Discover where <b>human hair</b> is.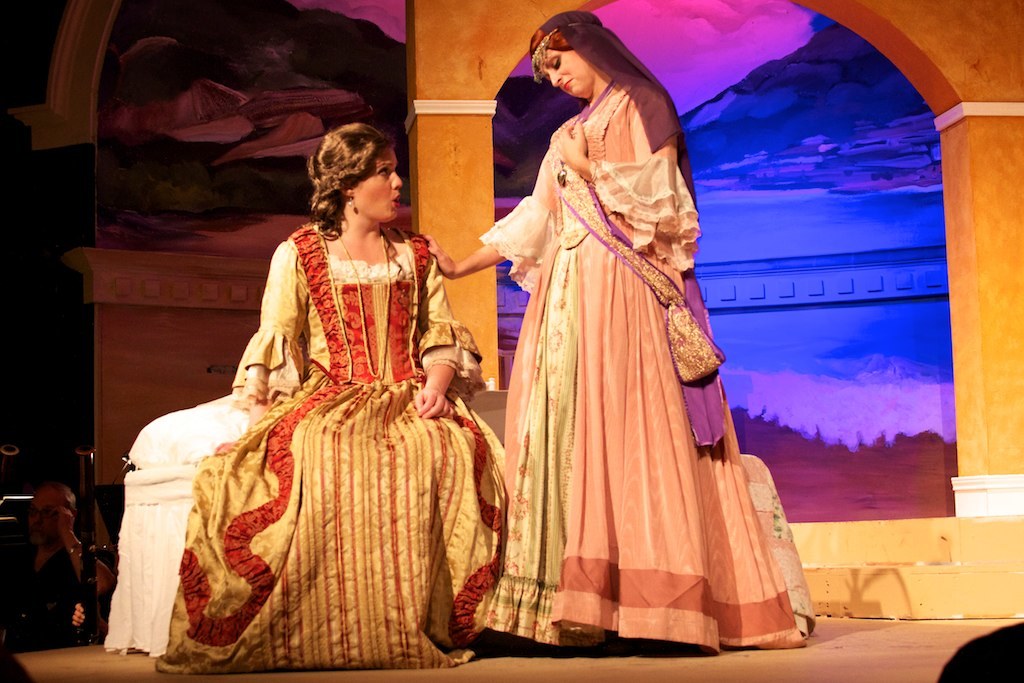
Discovered at 529:30:574:52.
